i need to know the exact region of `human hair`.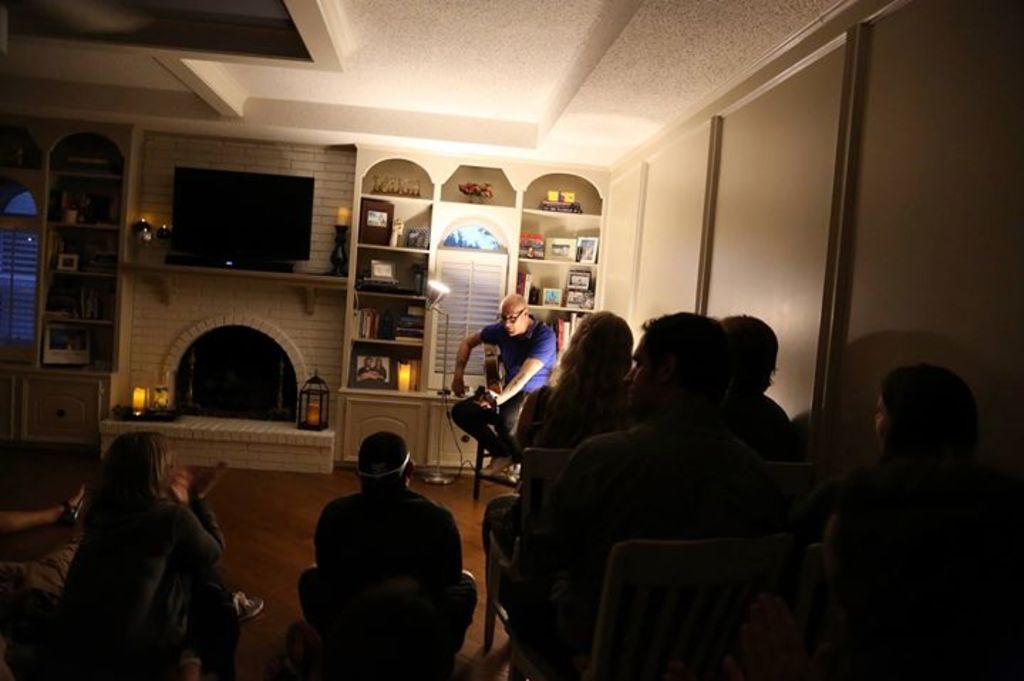
Region: bbox=(637, 310, 732, 412).
